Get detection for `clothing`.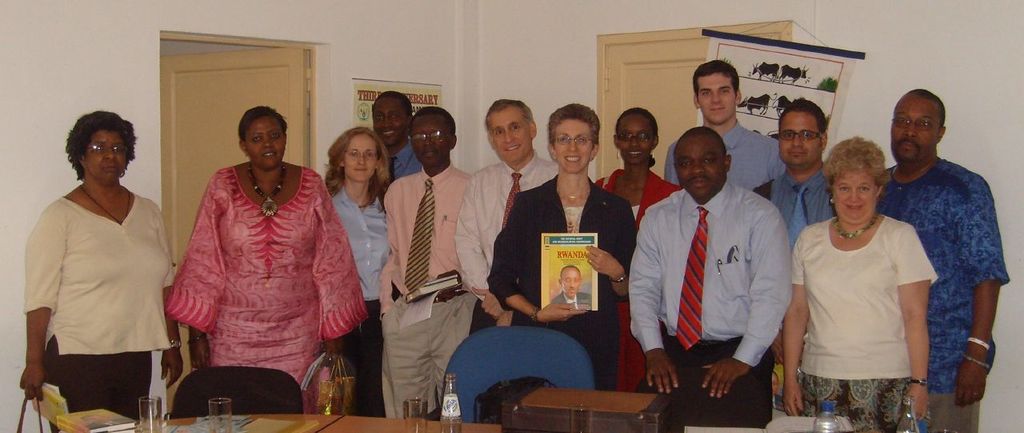
Detection: (x1=165, y1=162, x2=366, y2=419).
